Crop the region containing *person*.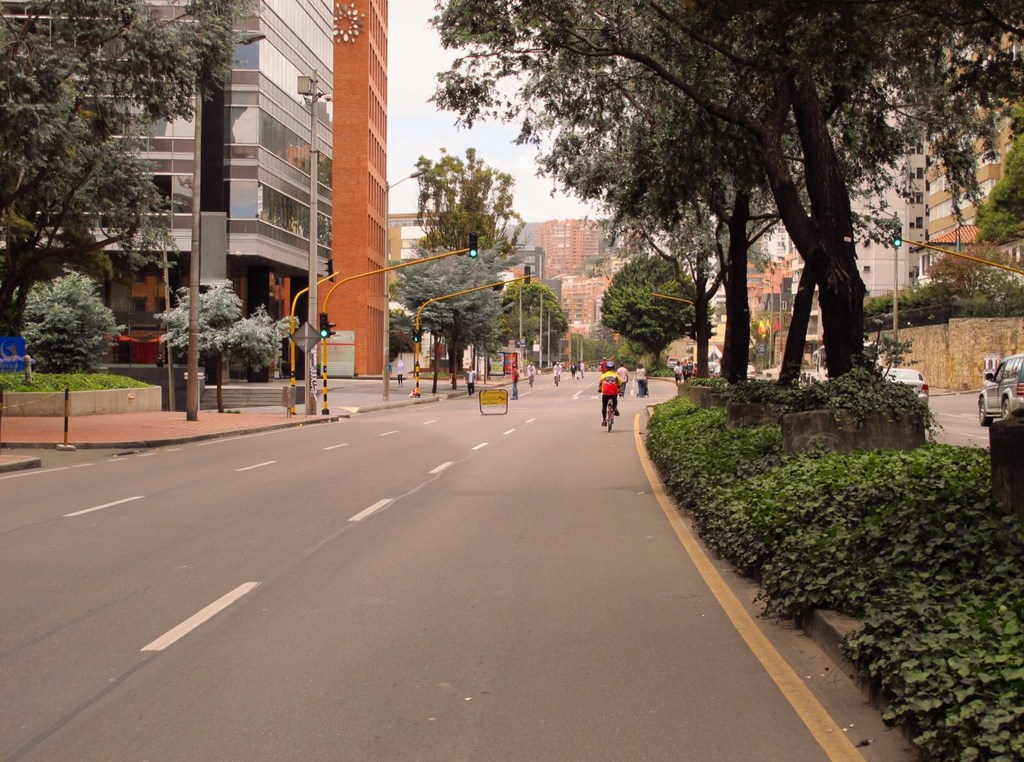
Crop region: x1=396 y1=359 x2=404 y2=387.
